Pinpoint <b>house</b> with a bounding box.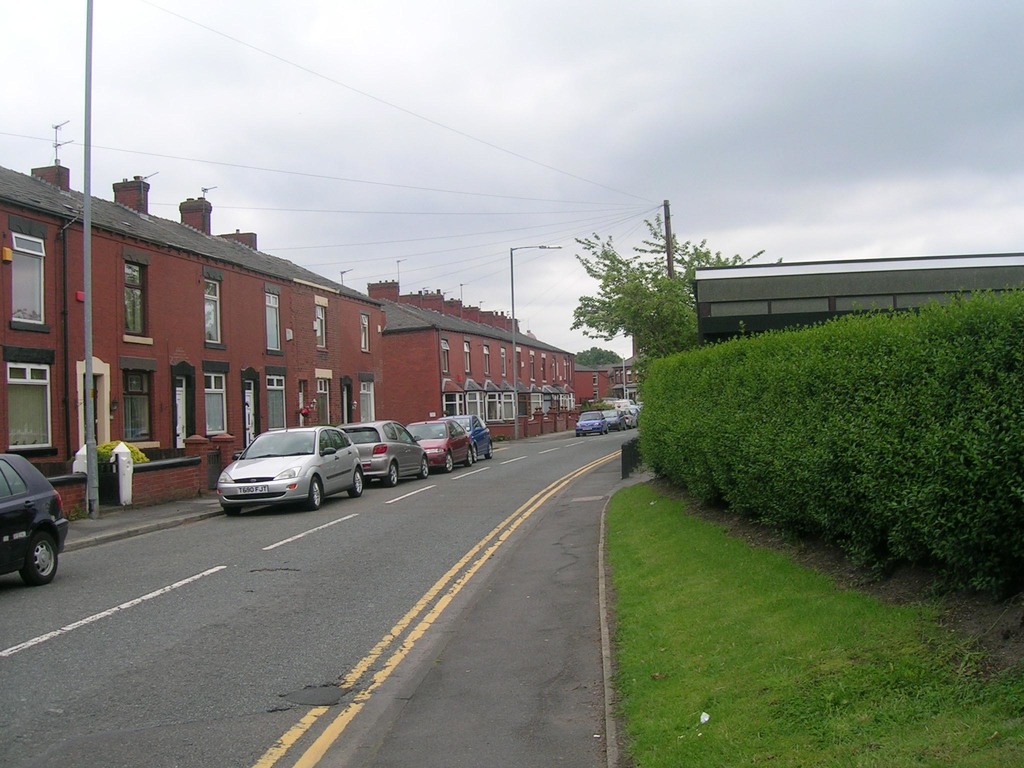
[0,193,383,516].
